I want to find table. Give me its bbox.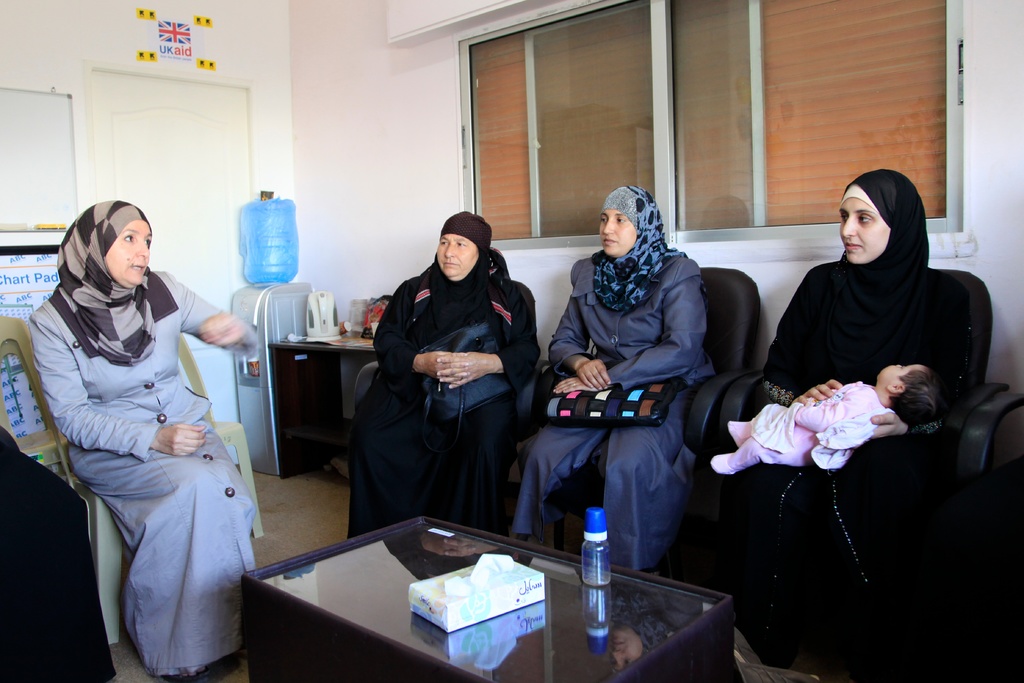
(left=286, top=508, right=792, bottom=677).
